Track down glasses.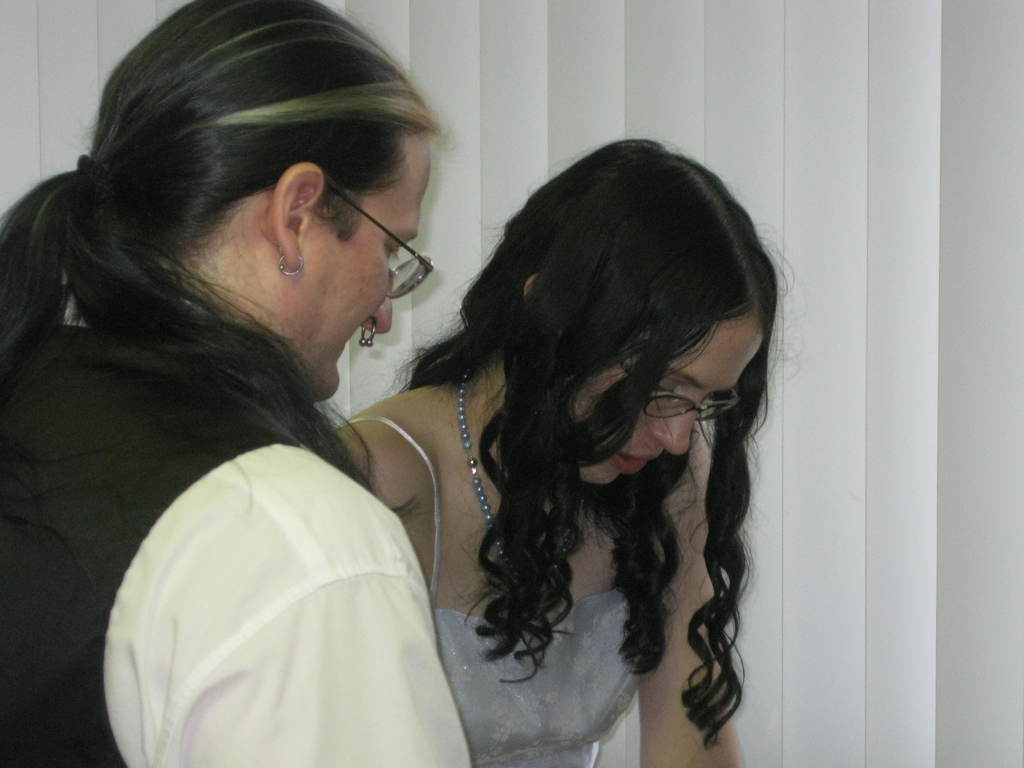
Tracked to 611,353,737,424.
